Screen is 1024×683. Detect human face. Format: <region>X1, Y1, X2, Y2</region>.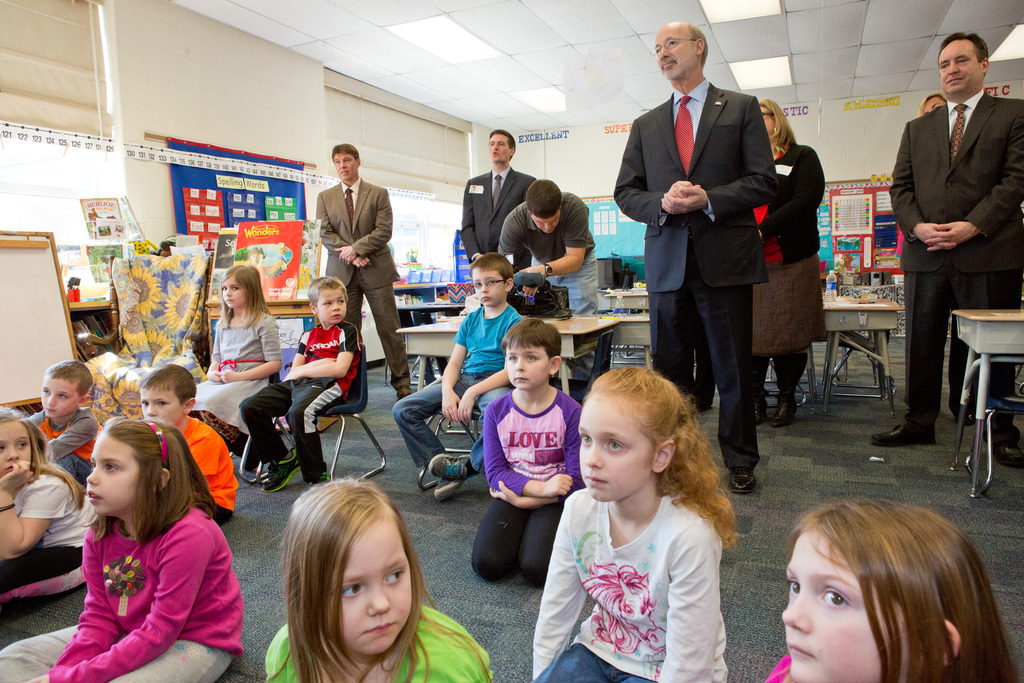
<region>220, 280, 246, 309</region>.
